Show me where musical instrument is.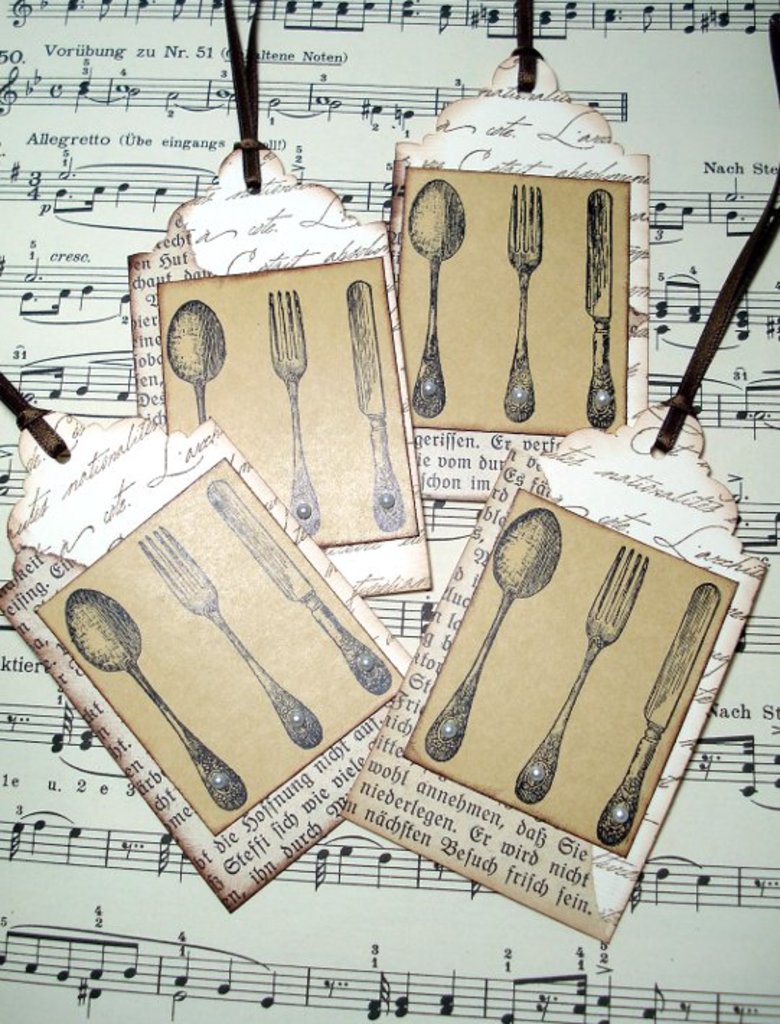
musical instrument is at 0:0:777:32.
